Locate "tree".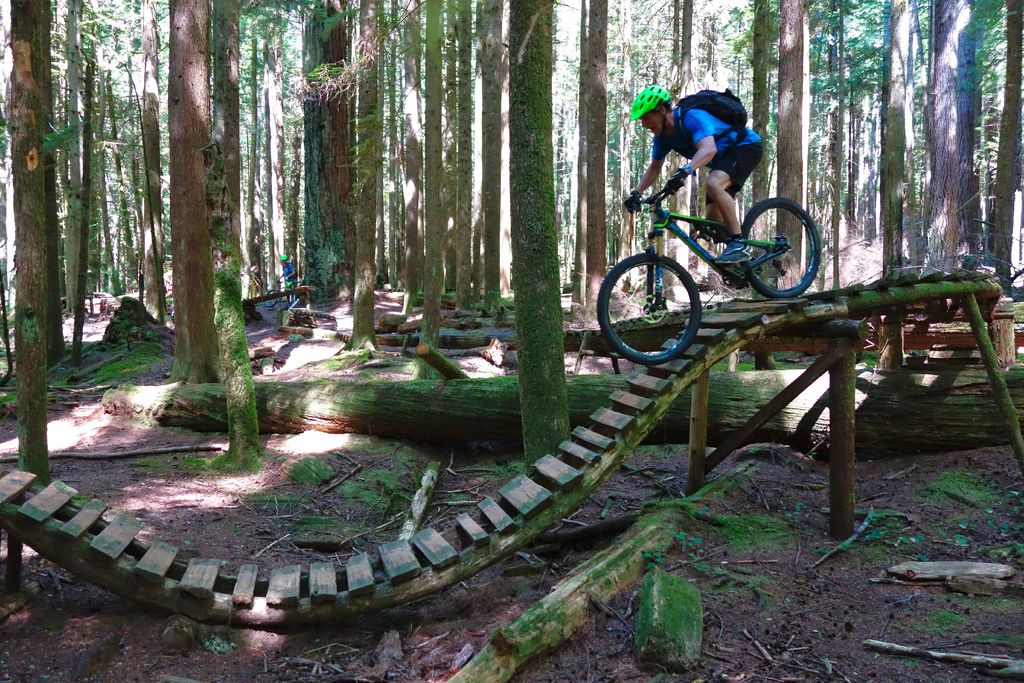
Bounding box: [107, 0, 177, 328].
